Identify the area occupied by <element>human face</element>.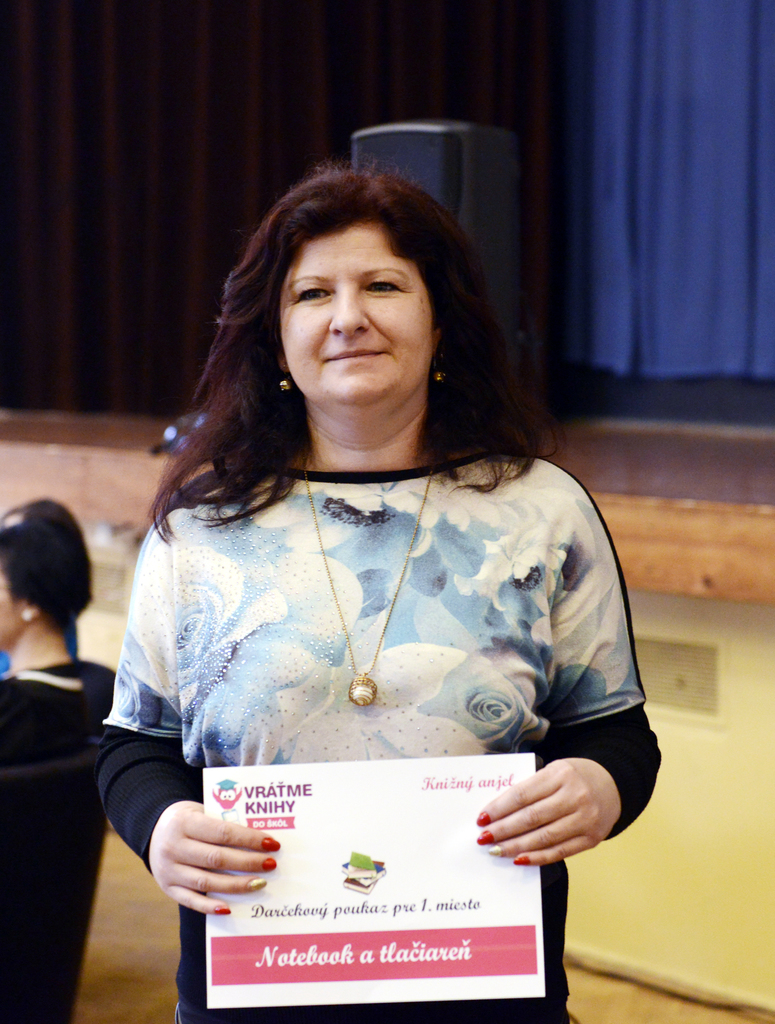
Area: bbox=[270, 221, 434, 401].
